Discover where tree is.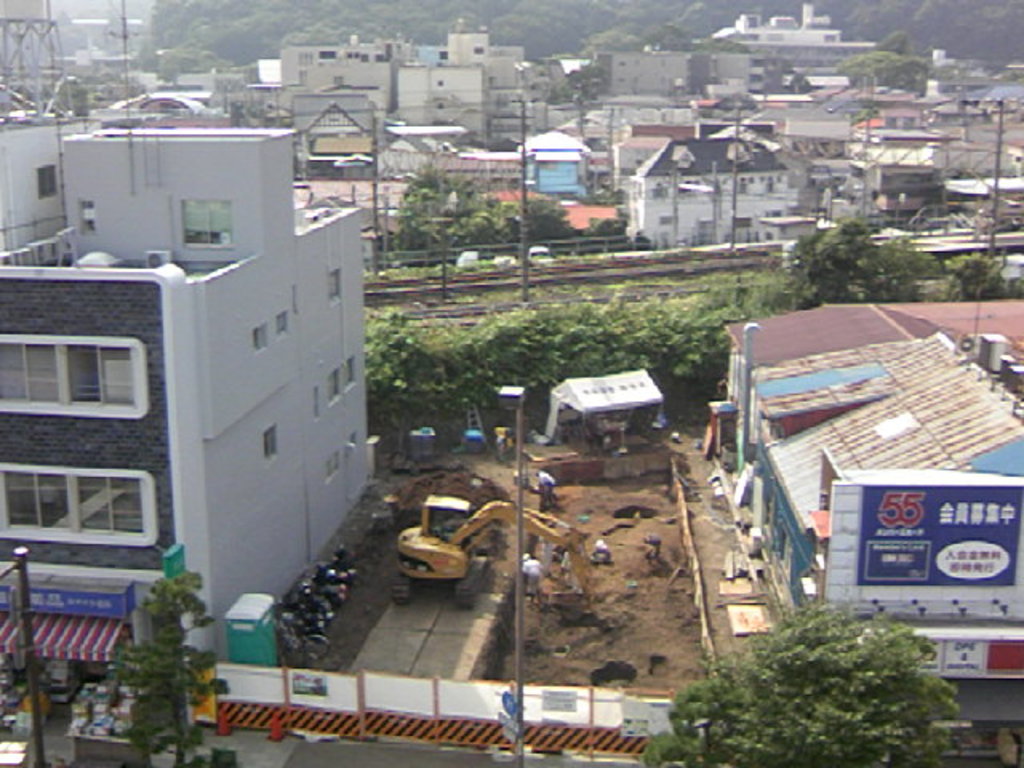
Discovered at (386,166,526,256).
